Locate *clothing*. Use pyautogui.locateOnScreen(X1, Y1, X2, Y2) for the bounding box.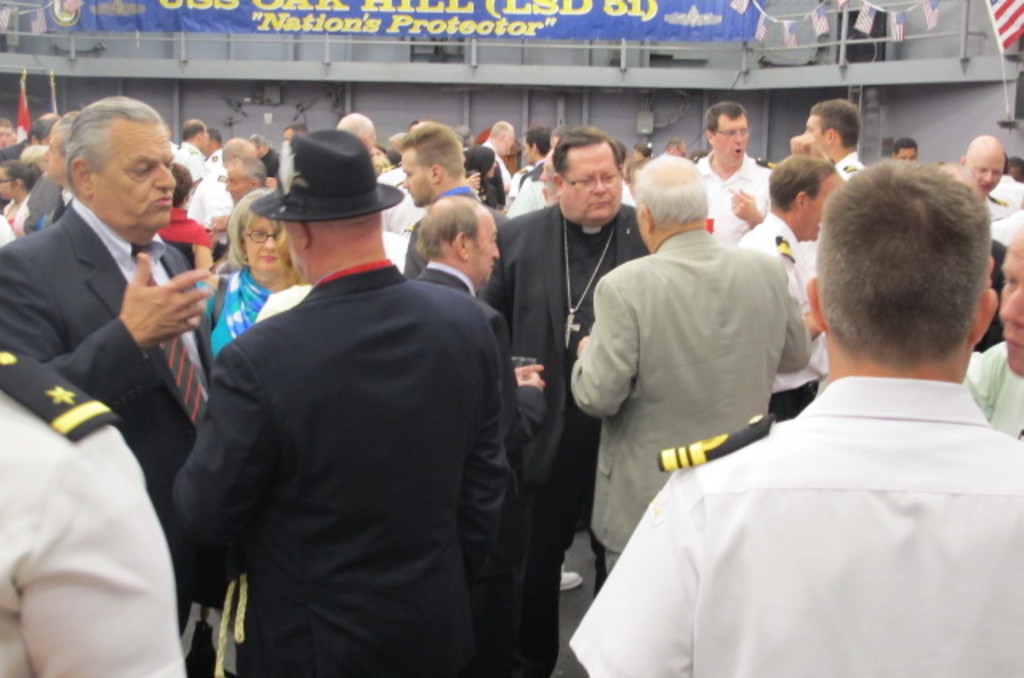
pyautogui.locateOnScreen(698, 154, 765, 227).
